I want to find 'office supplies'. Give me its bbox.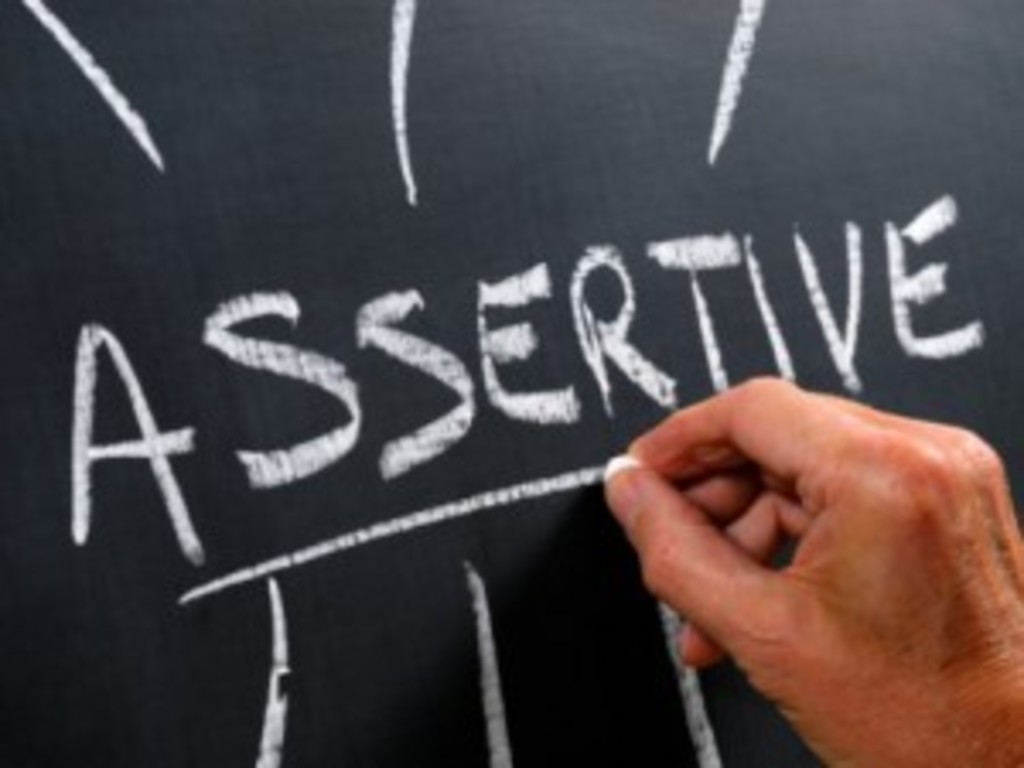
[x1=0, y1=0, x2=1021, y2=765].
